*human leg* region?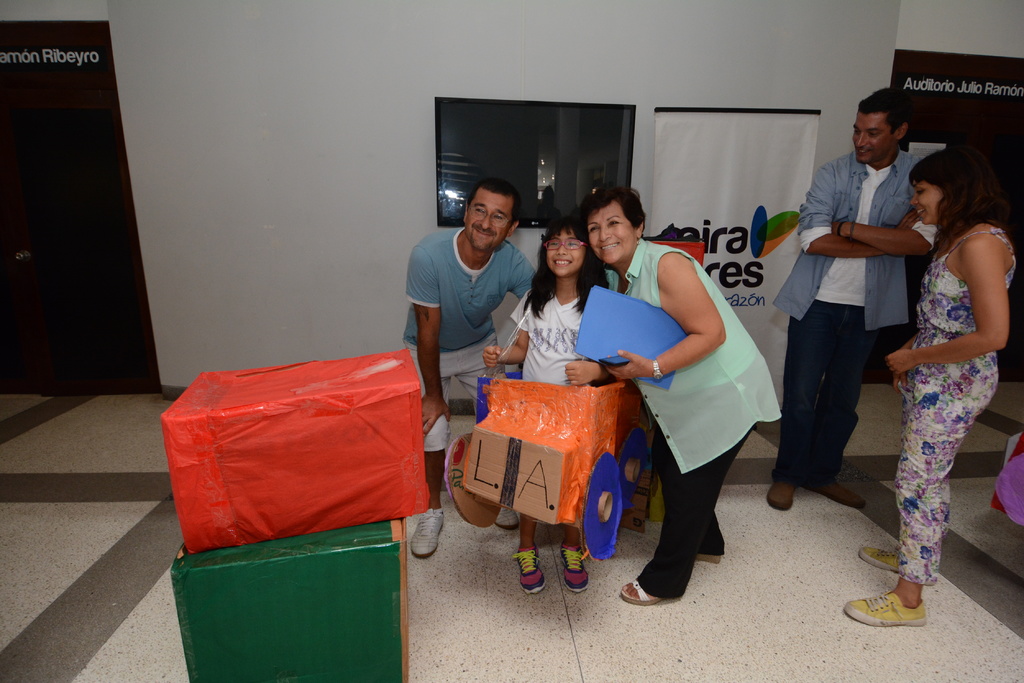
(x1=463, y1=330, x2=509, y2=525)
